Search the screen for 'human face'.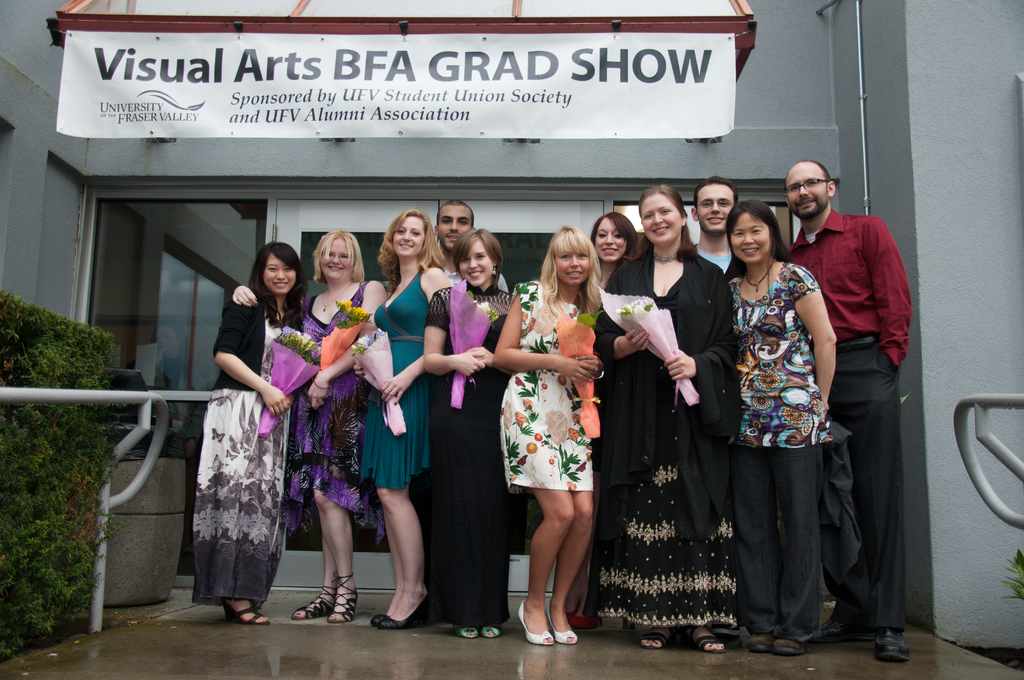
Found at [436,207,472,250].
